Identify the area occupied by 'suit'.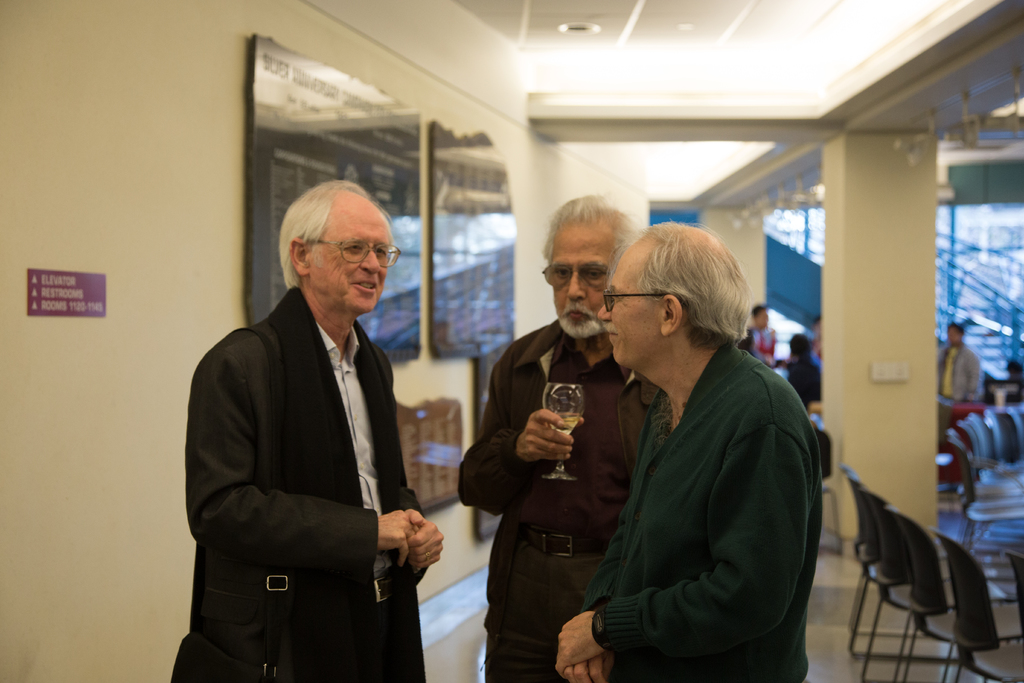
Area: x1=151, y1=299, x2=471, y2=682.
